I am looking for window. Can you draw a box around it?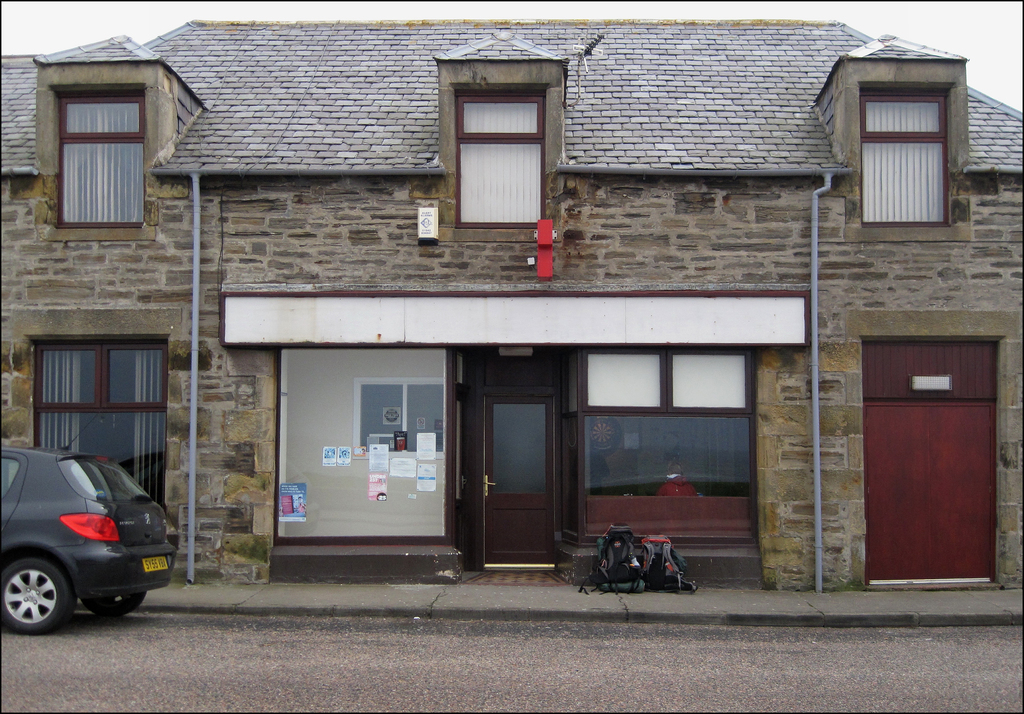
Sure, the bounding box is rect(586, 348, 751, 539).
